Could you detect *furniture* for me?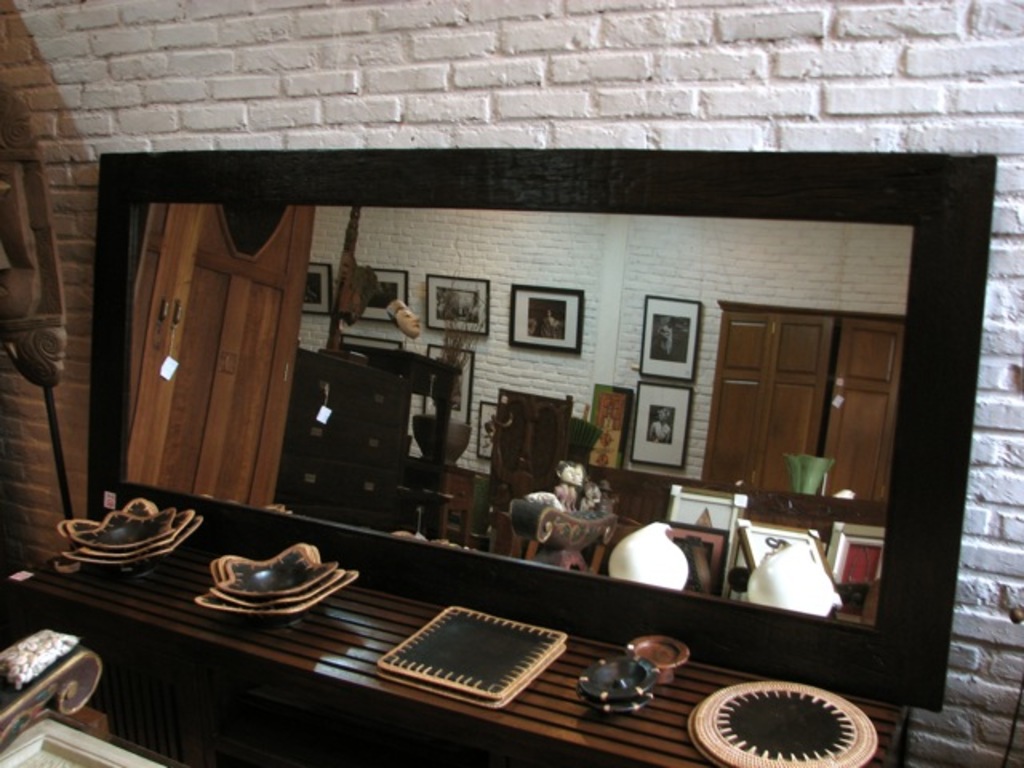
Detection result: l=0, t=627, r=187, b=766.
